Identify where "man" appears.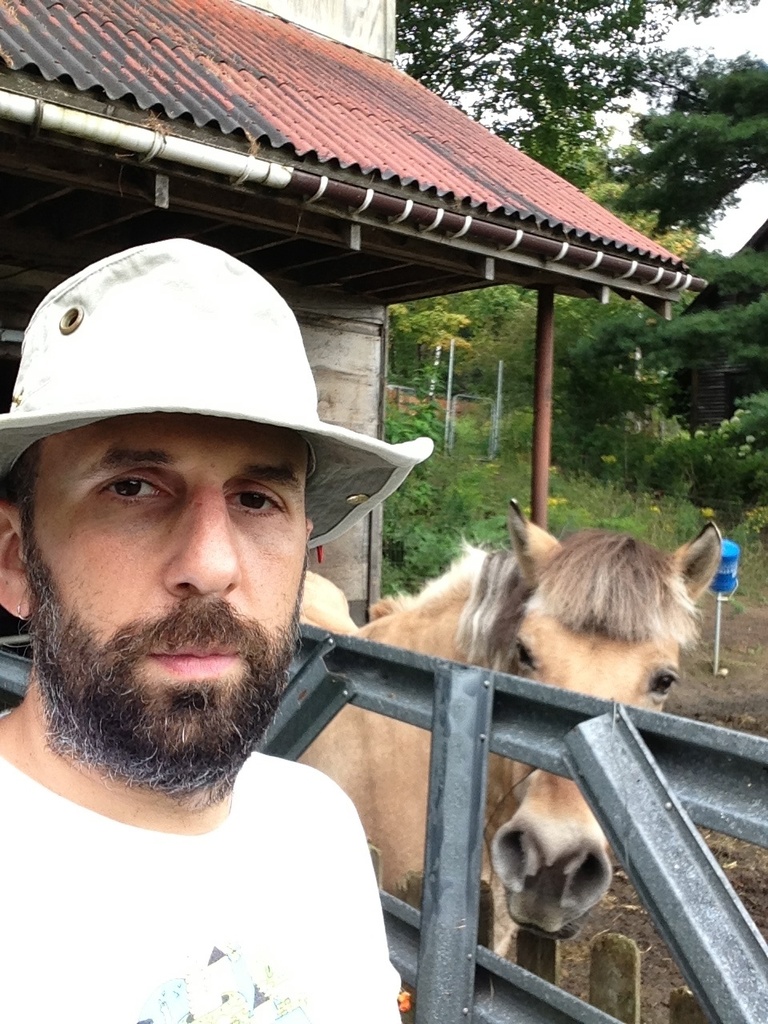
Appears at (0,241,518,1006).
